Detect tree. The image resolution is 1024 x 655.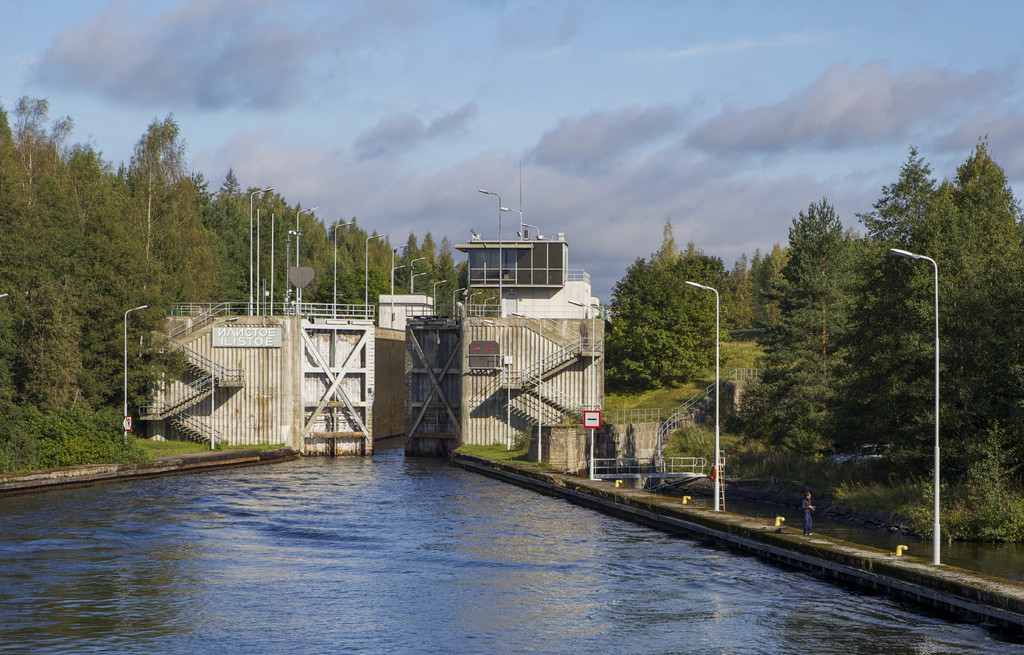
bbox(0, 394, 151, 477).
